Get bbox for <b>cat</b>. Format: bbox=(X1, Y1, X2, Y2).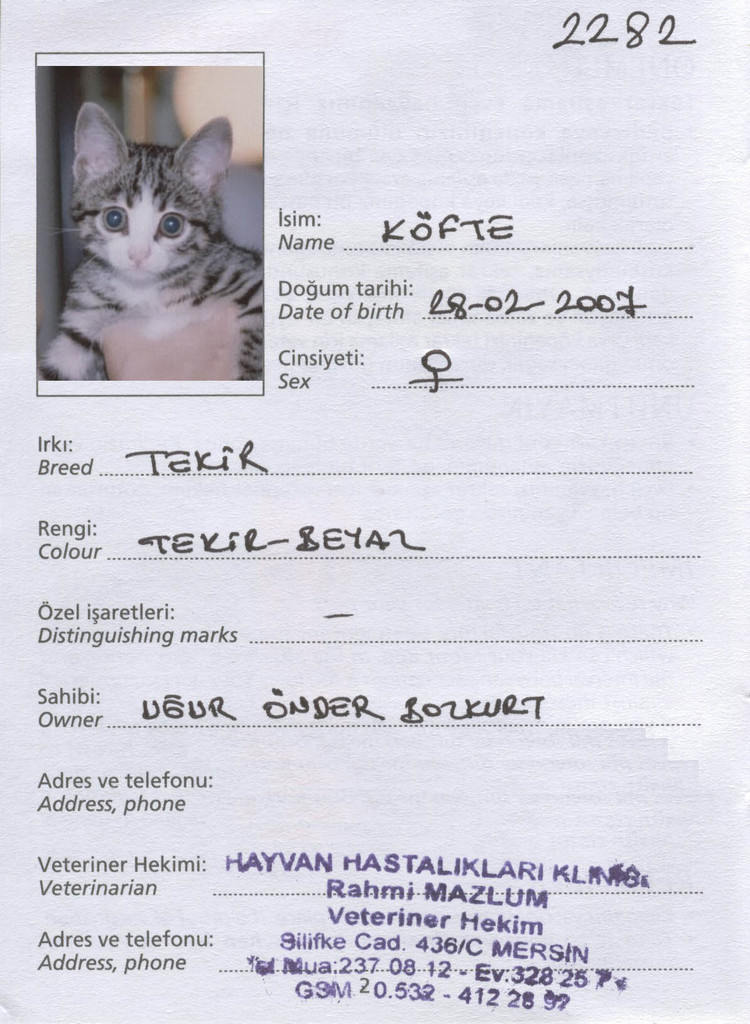
bbox=(31, 101, 265, 384).
